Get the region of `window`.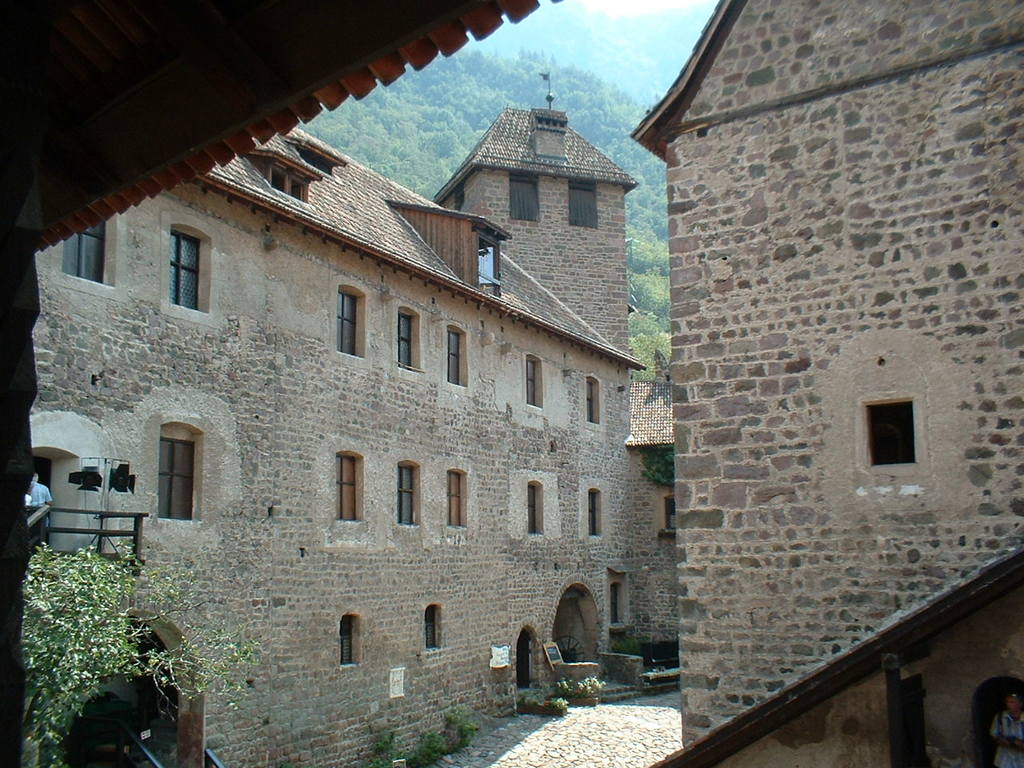
[858,400,928,470].
